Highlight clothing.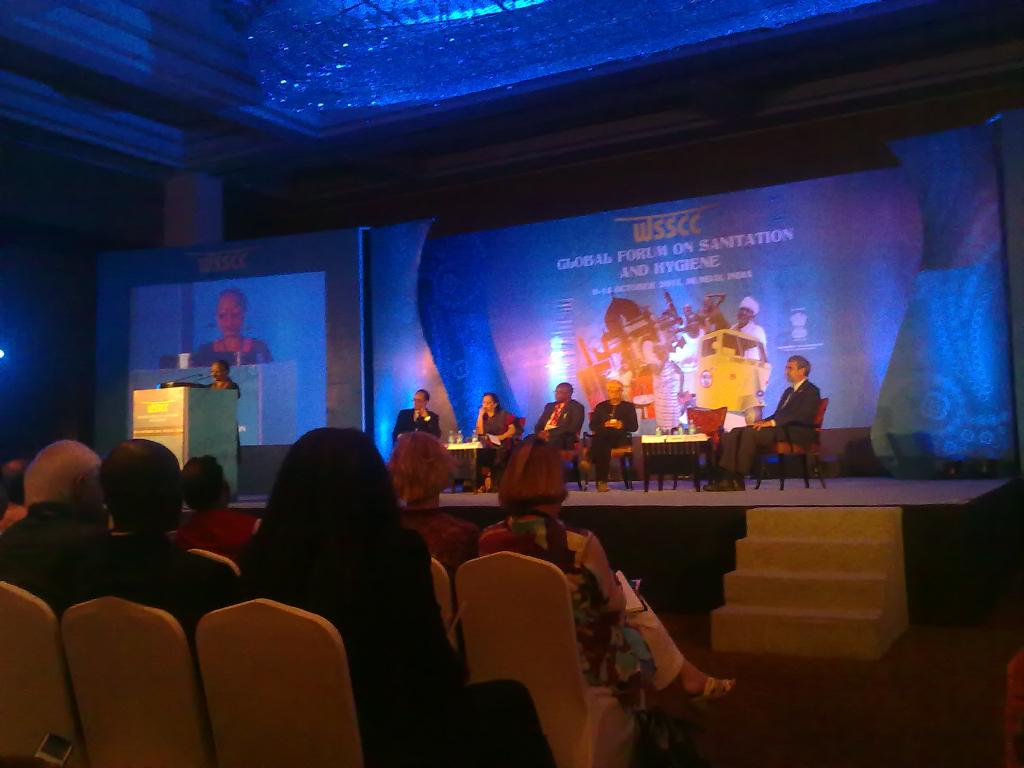
Highlighted region: detection(729, 325, 767, 359).
